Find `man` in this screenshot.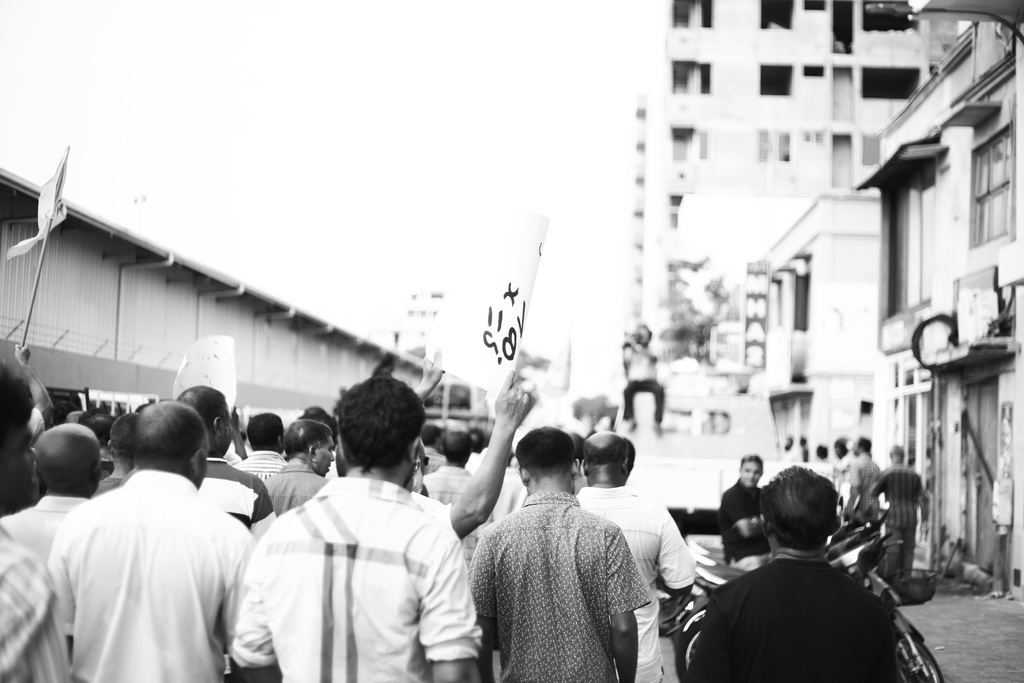
The bounding box for `man` is {"x1": 616, "y1": 321, "x2": 667, "y2": 416}.
